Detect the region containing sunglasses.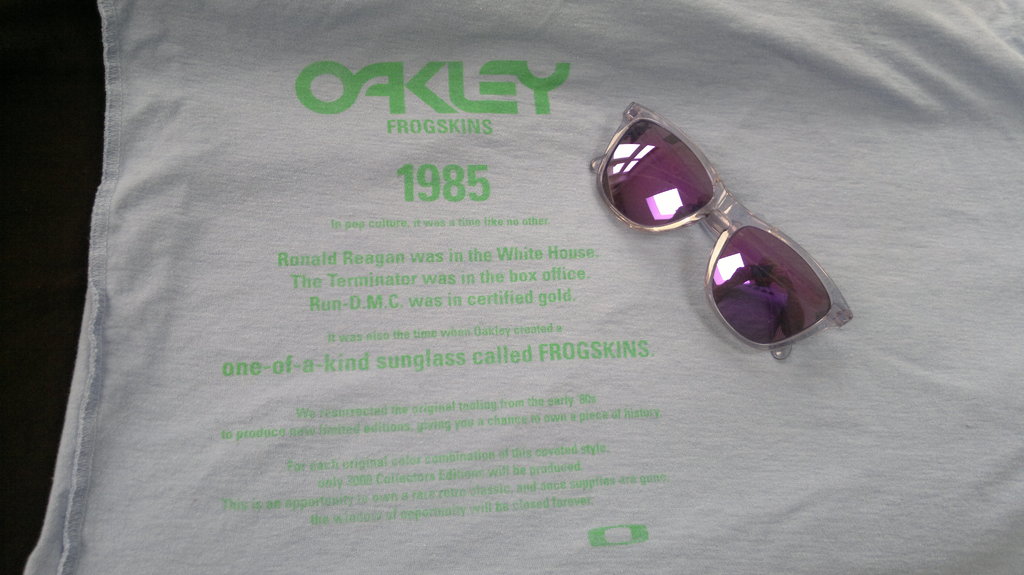
<box>593,98,854,363</box>.
